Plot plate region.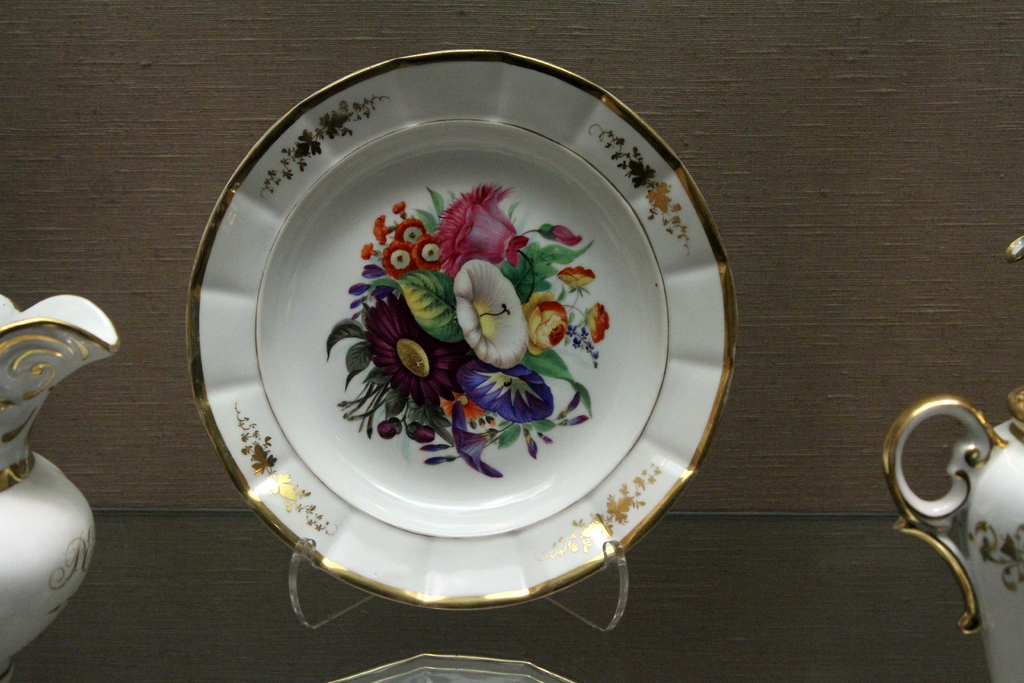
Plotted at 183/48/737/613.
